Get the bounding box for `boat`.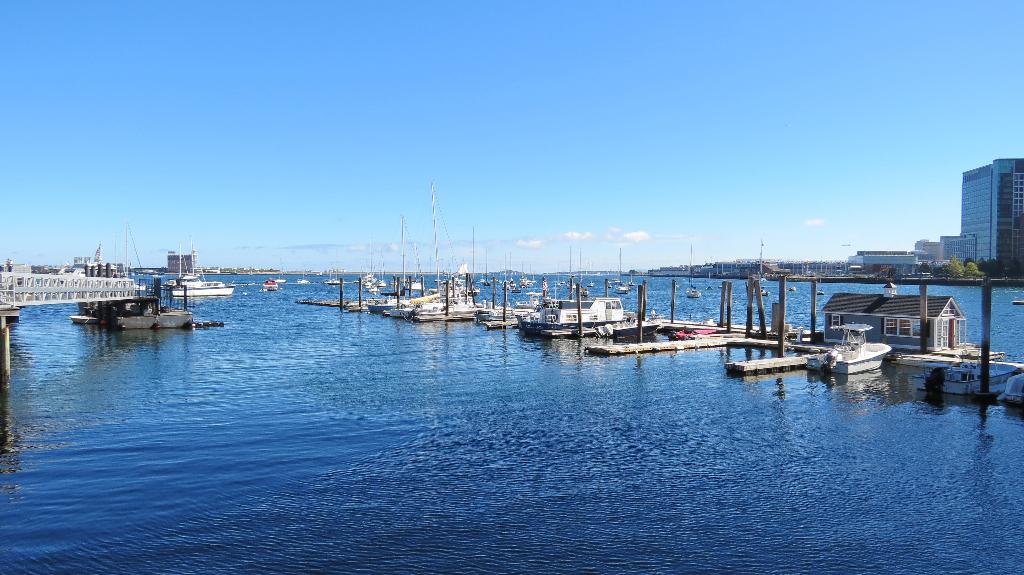
bbox=[689, 242, 696, 294].
